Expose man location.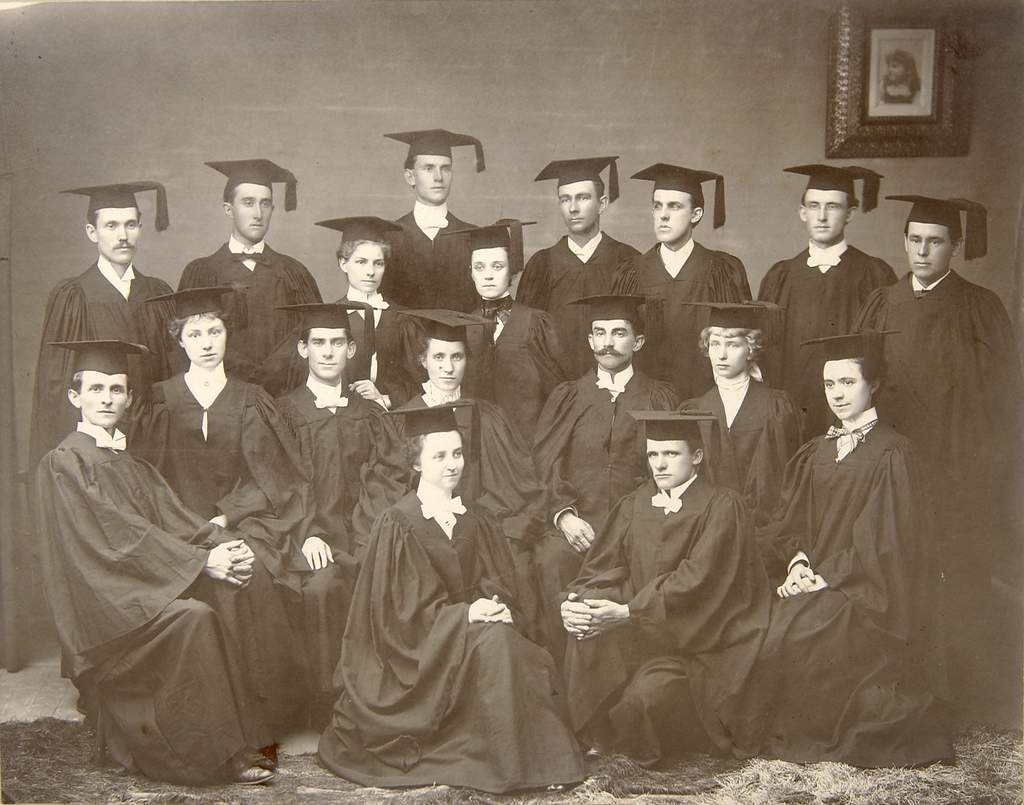
Exposed at [x1=696, y1=328, x2=966, y2=769].
